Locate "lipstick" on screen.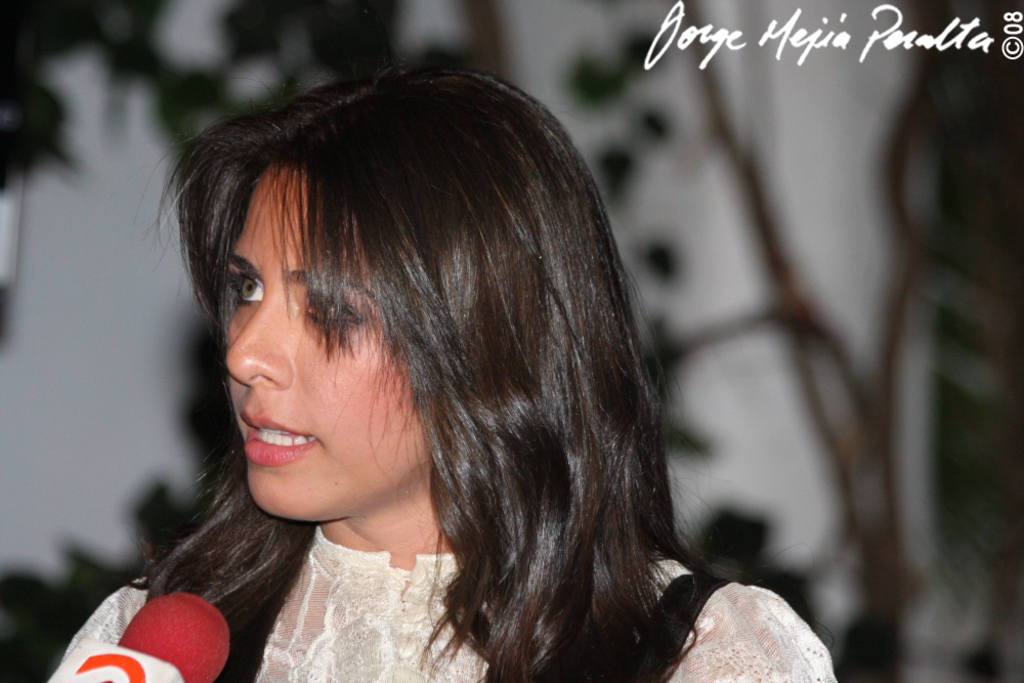
On screen at BBox(239, 410, 316, 464).
